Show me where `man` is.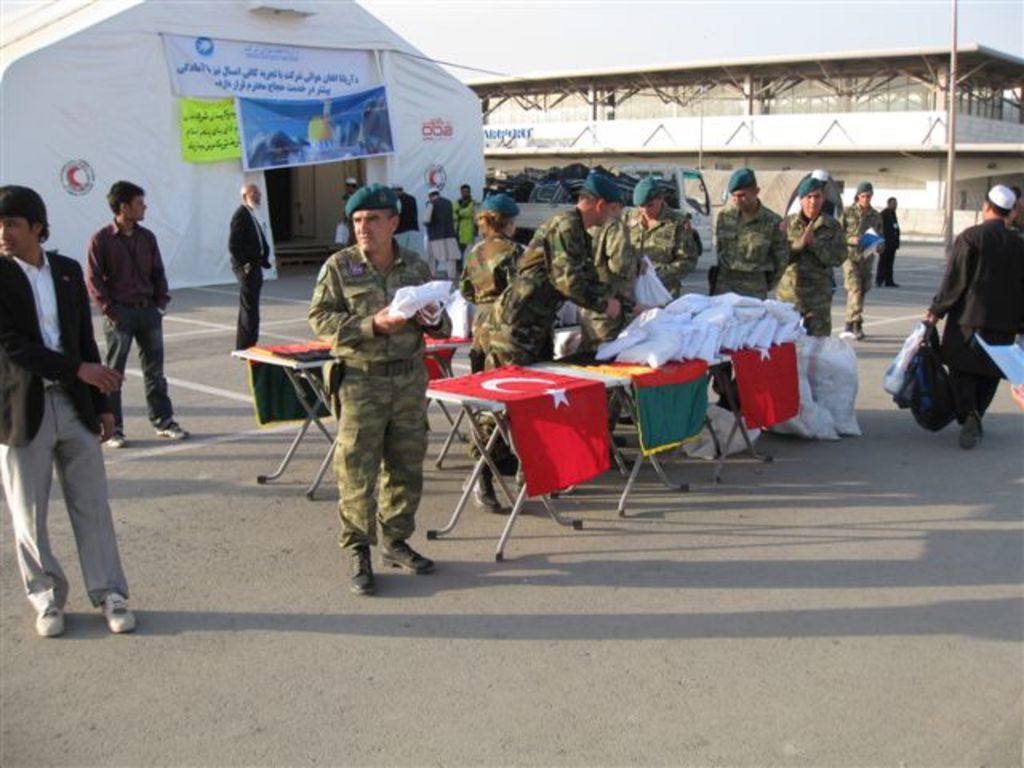
`man` is at 618:170:702:310.
